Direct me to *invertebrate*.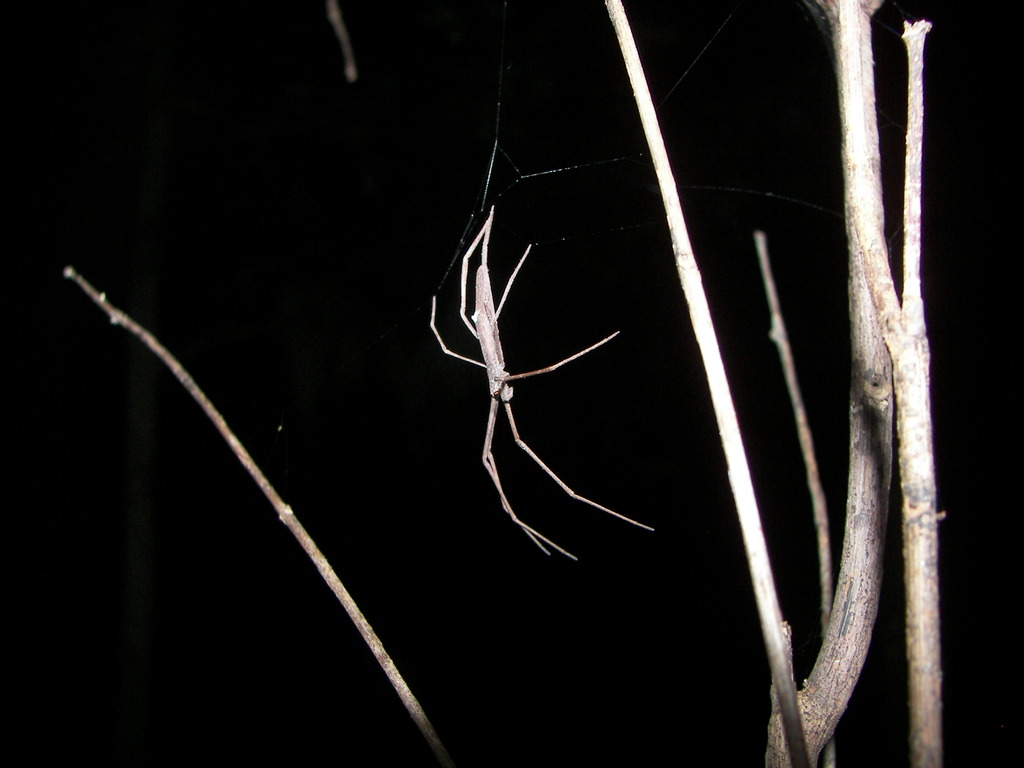
Direction: 423/97/652/561.
